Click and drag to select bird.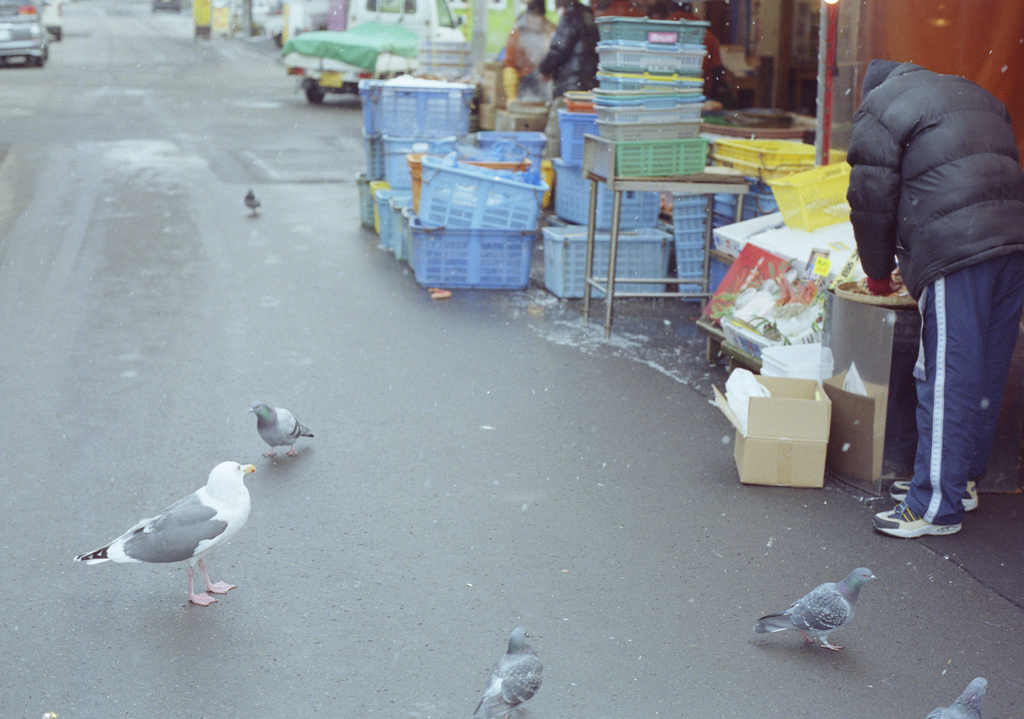
Selection: detection(931, 673, 991, 718).
